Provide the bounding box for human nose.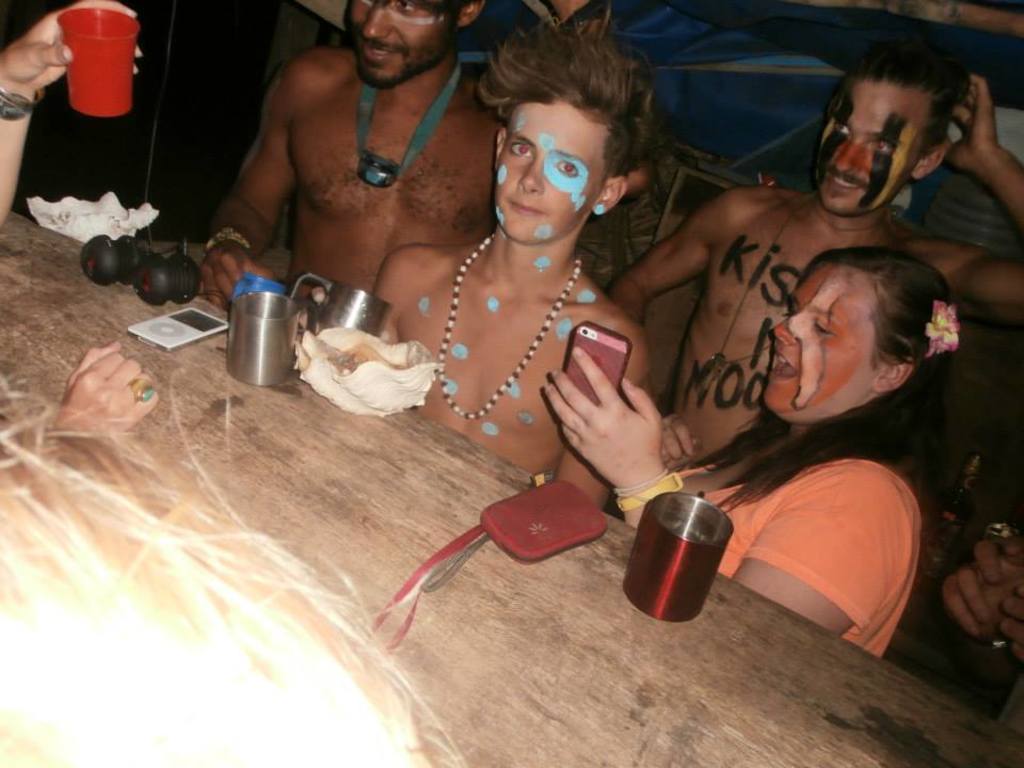
(x1=517, y1=155, x2=544, y2=194).
